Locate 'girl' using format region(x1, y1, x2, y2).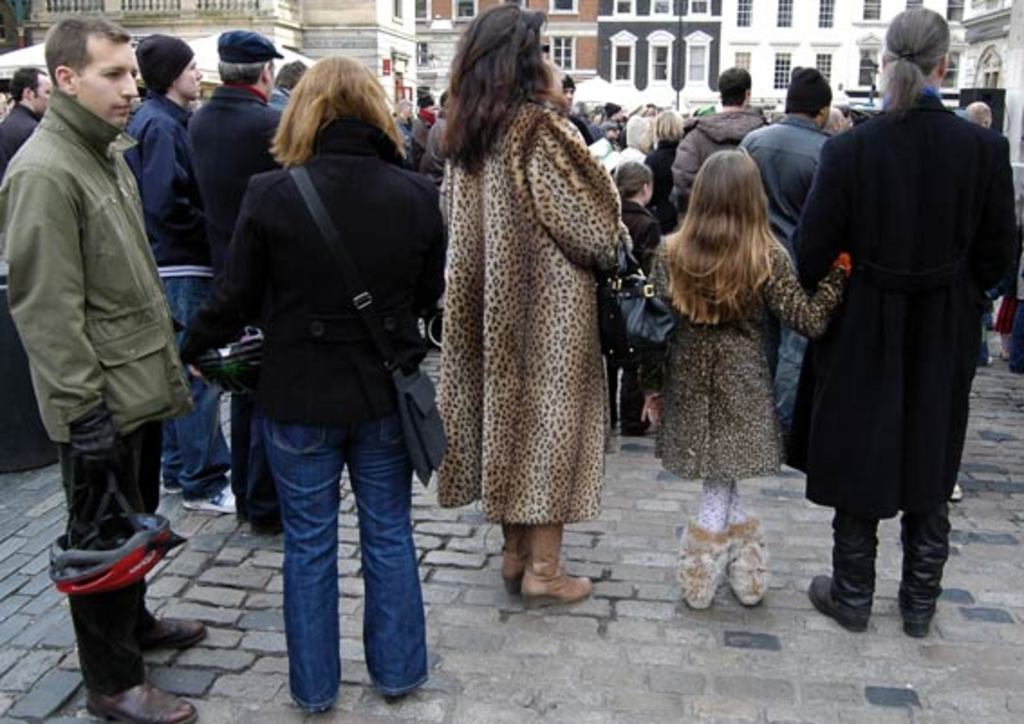
region(610, 161, 663, 442).
